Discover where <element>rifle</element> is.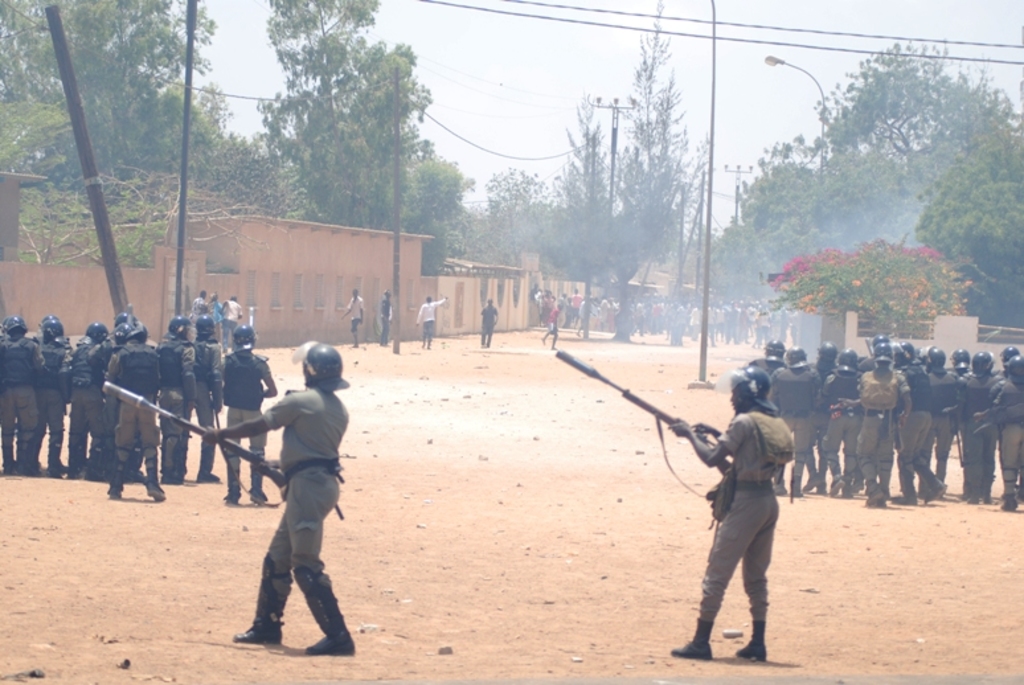
Discovered at (left=99, top=380, right=286, bottom=488).
